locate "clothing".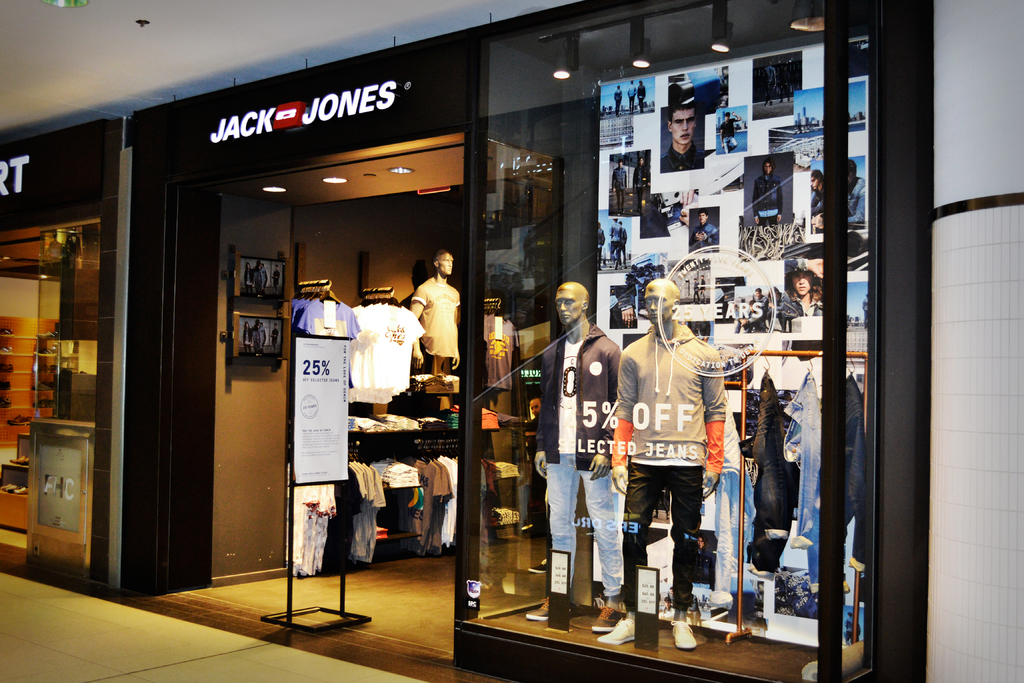
Bounding box: <bbox>596, 228, 605, 268</bbox>.
